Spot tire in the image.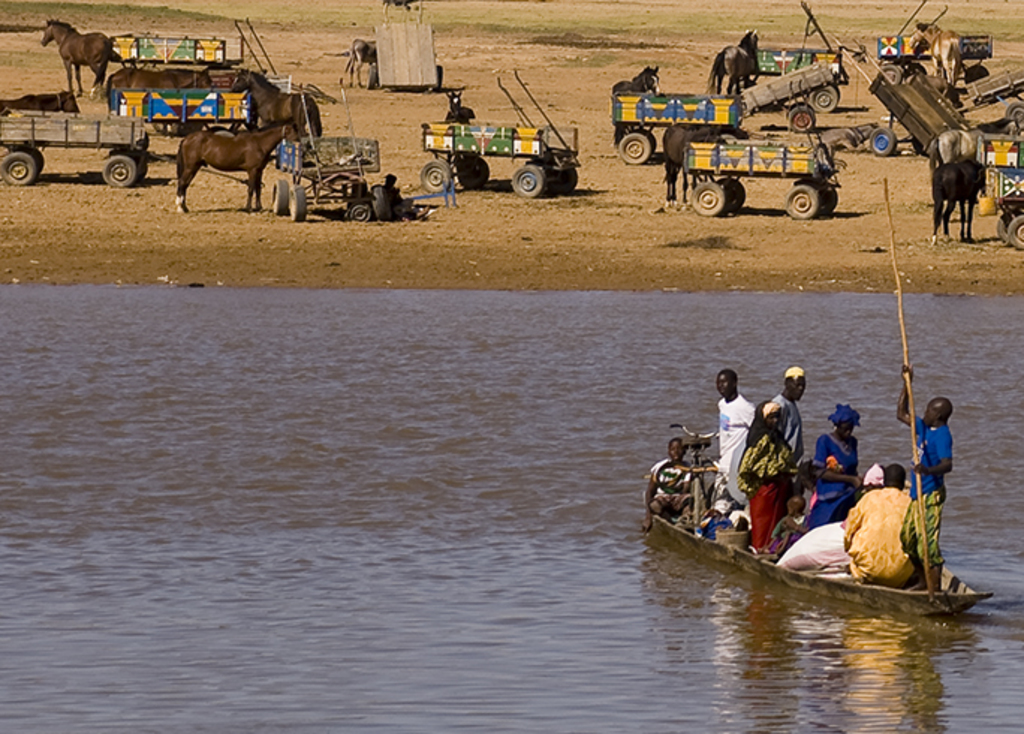
tire found at (457,156,493,189).
